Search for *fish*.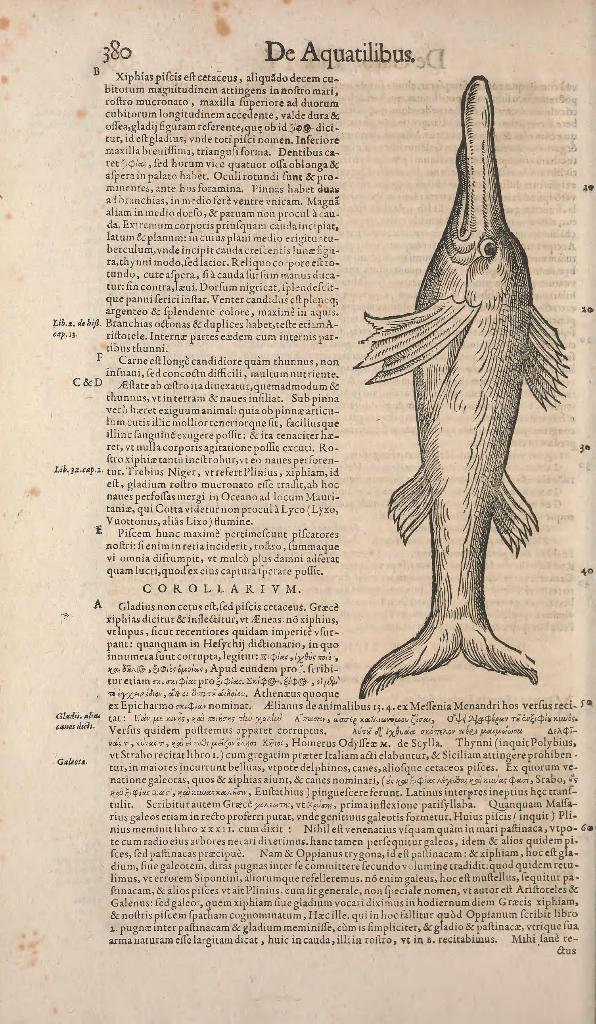
Found at (367, 61, 558, 671).
